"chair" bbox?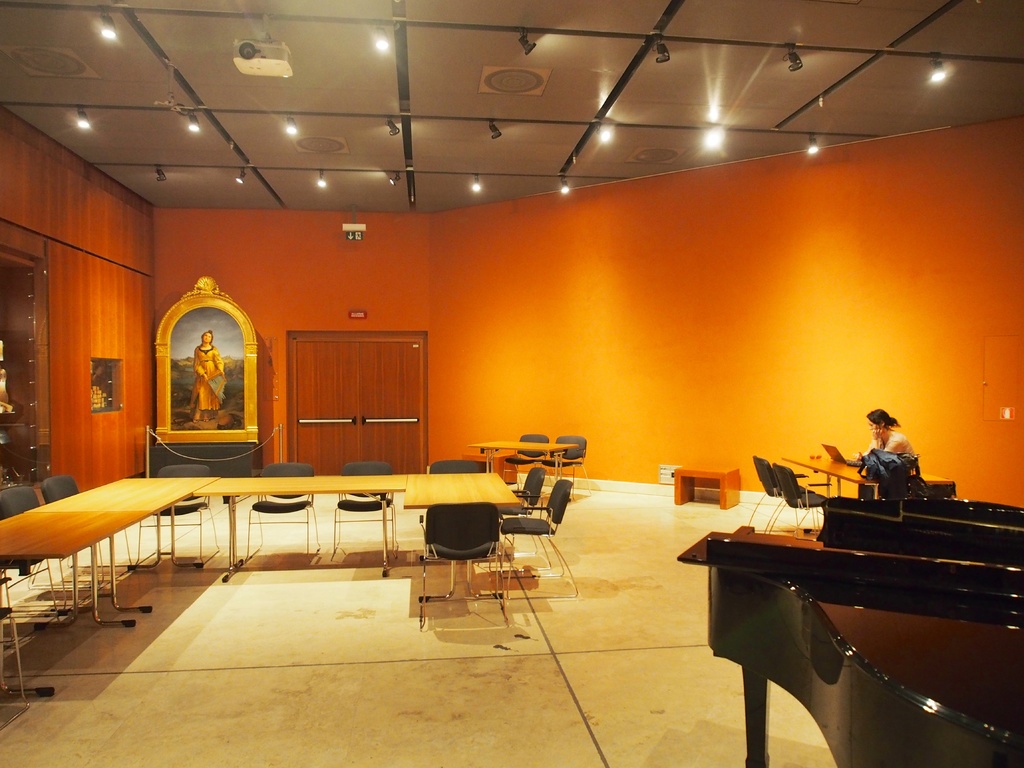
[left=501, top=479, right=578, bottom=600]
